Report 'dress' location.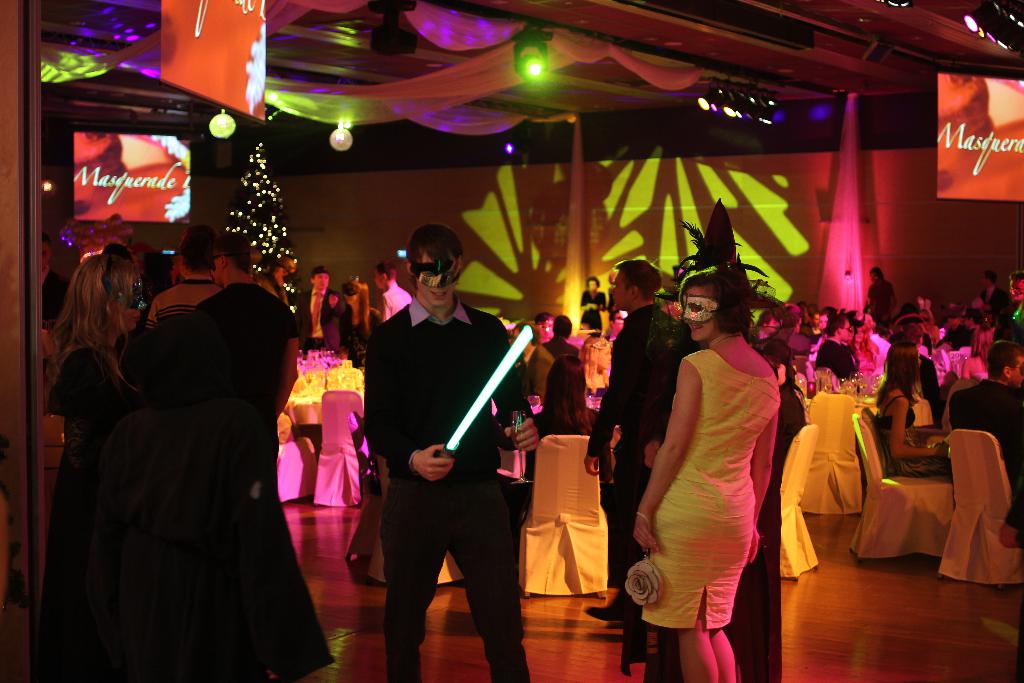
Report: [left=630, top=351, right=774, bottom=639].
